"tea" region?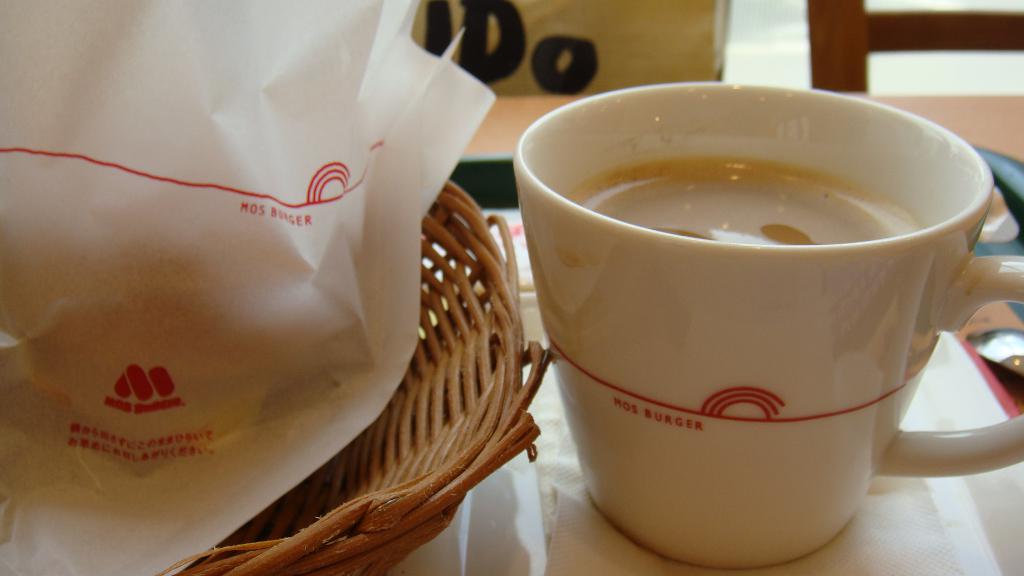
563 158 919 242
